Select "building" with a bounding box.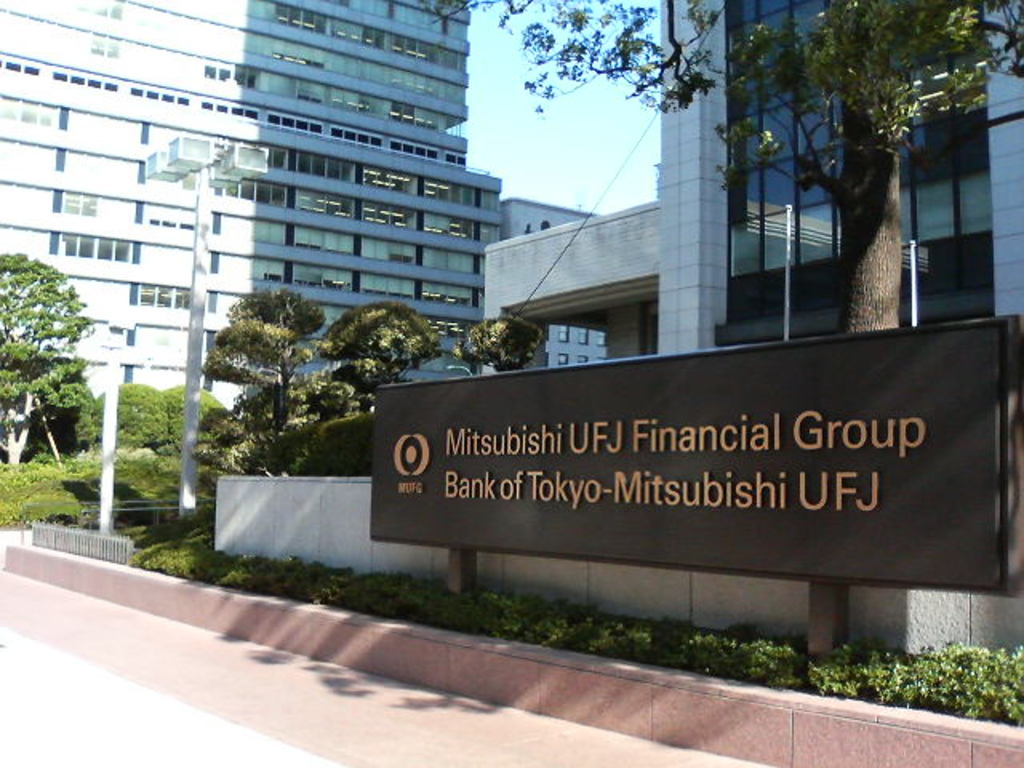
locate(510, 194, 605, 366).
